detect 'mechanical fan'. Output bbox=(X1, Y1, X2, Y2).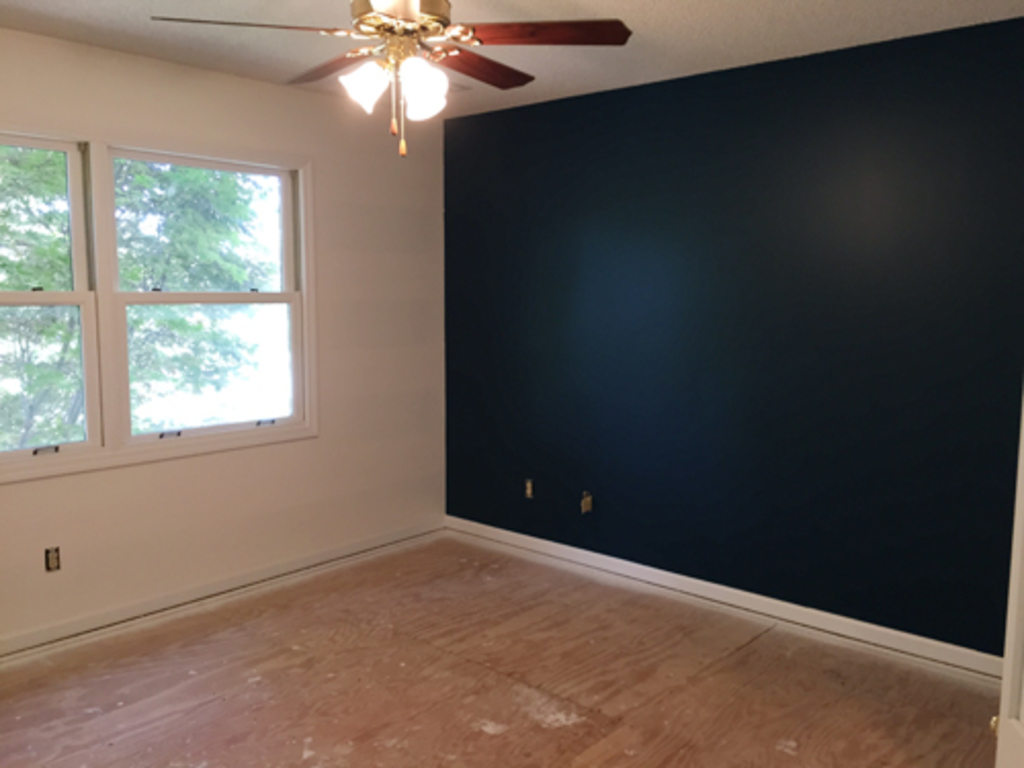
bbox=(145, 0, 637, 160).
